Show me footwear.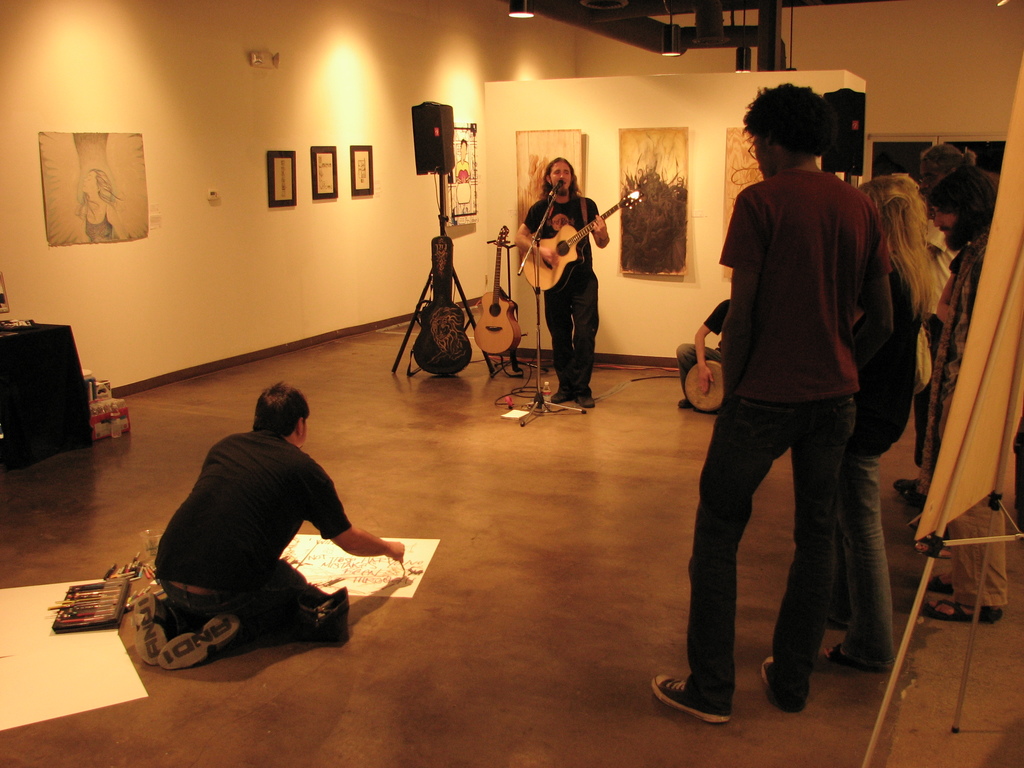
footwear is here: x1=129 y1=593 x2=170 y2=673.
